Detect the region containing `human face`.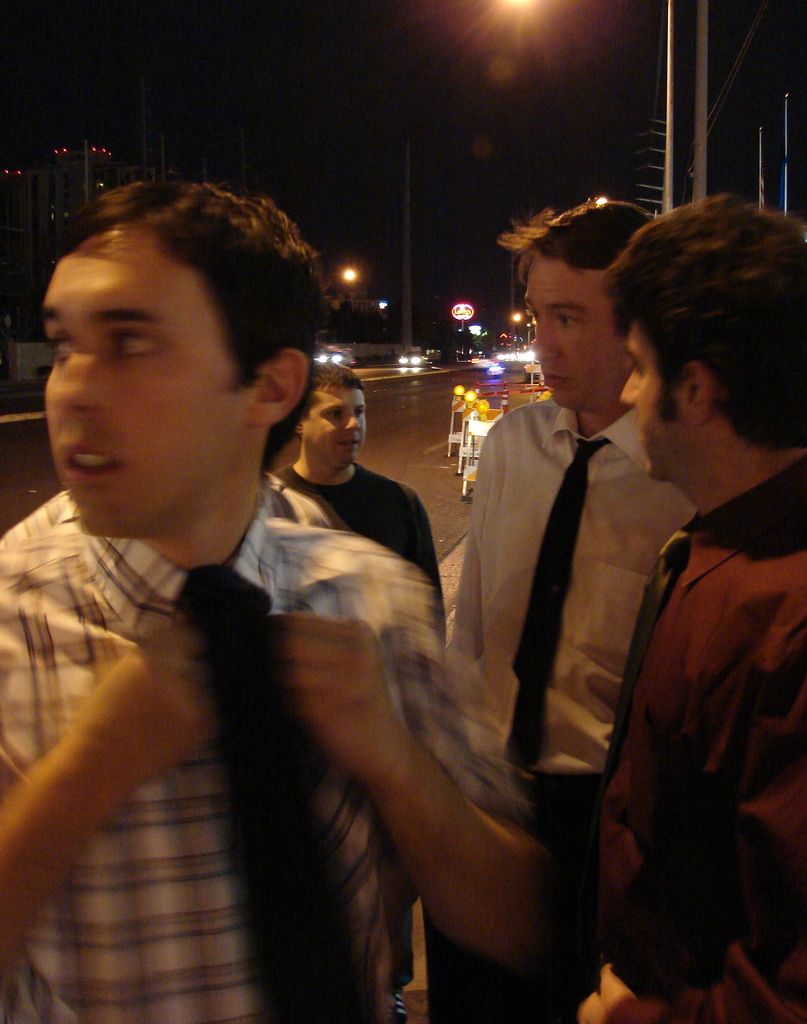
(left=310, top=385, right=373, bottom=468).
